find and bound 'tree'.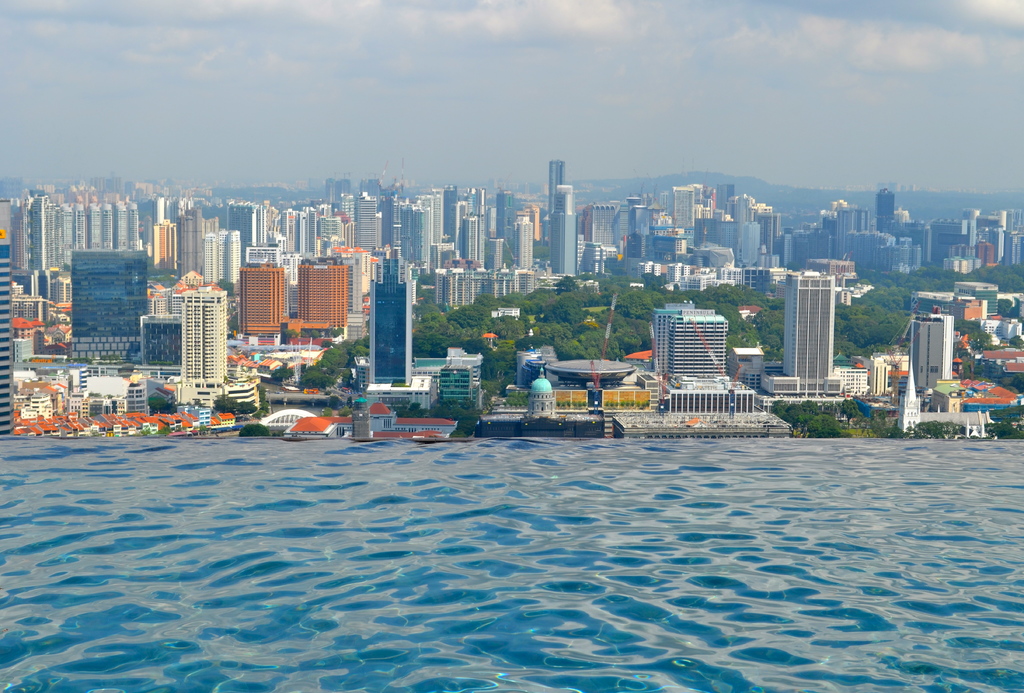
Bound: box(237, 397, 261, 415).
